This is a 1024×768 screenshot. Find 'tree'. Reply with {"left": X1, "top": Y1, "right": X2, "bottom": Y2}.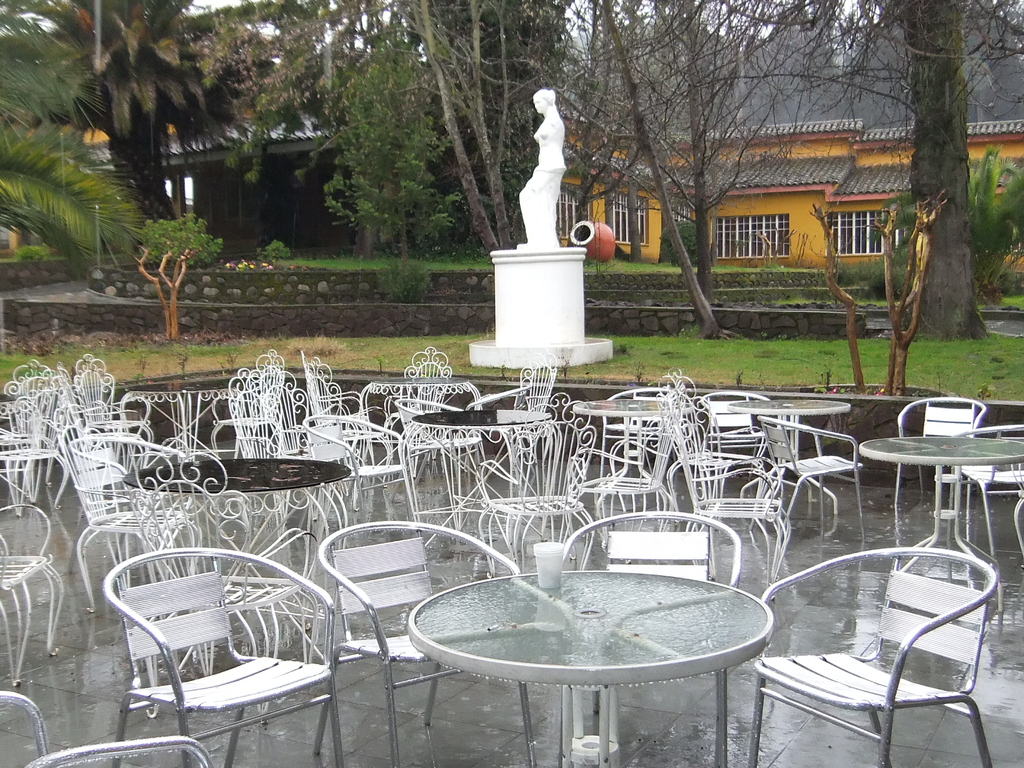
{"left": 806, "top": 188, "right": 950, "bottom": 398}.
